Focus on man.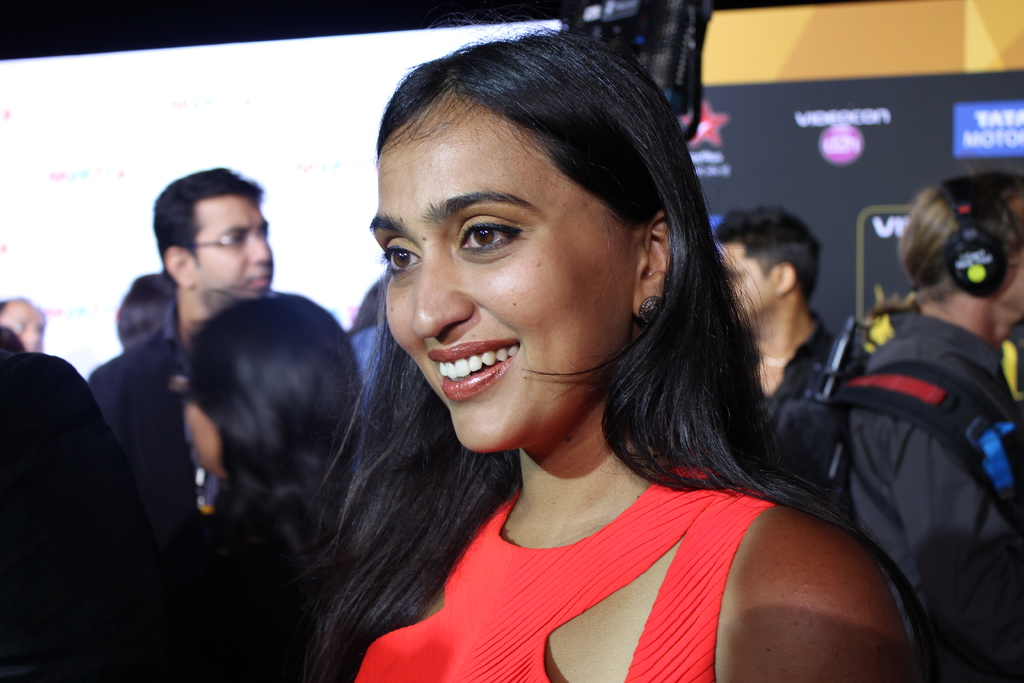
Focused at [842,173,1023,682].
